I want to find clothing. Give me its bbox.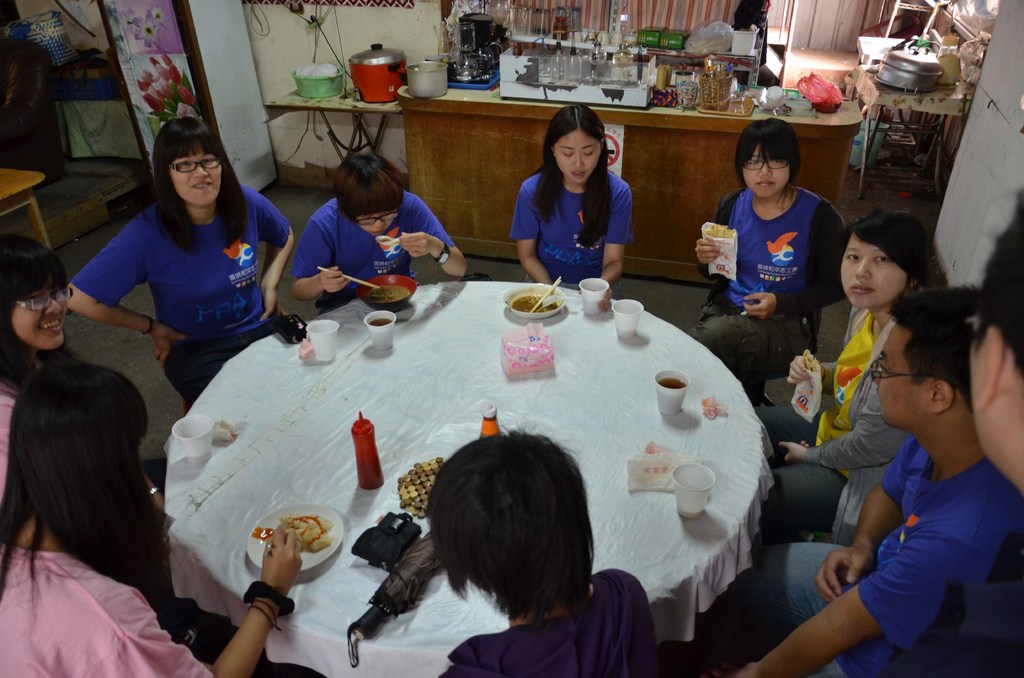
294,191,455,303.
